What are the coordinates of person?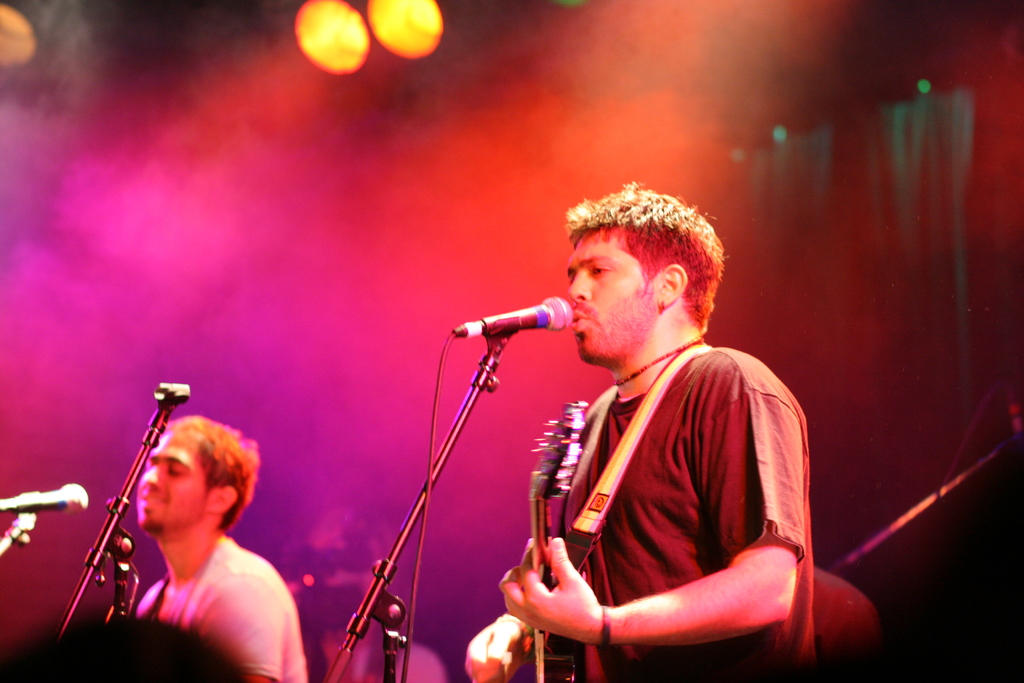
rect(461, 181, 808, 682).
